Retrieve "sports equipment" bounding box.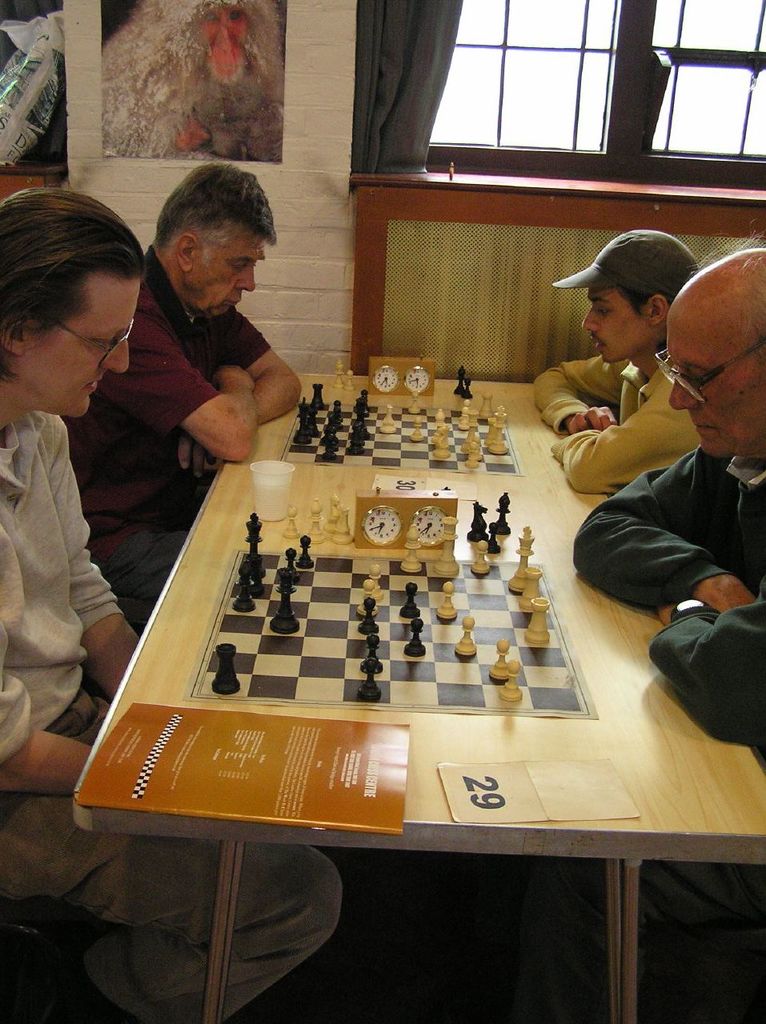
Bounding box: 246, 514, 263, 542.
